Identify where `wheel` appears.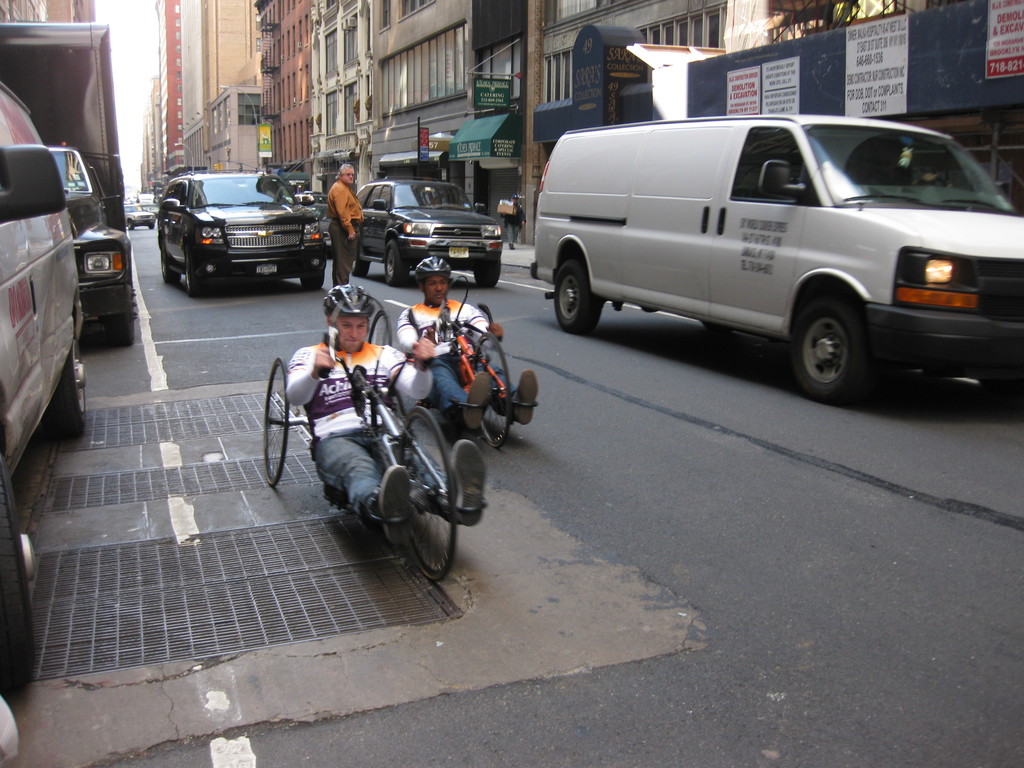
Appears at locate(367, 304, 394, 348).
